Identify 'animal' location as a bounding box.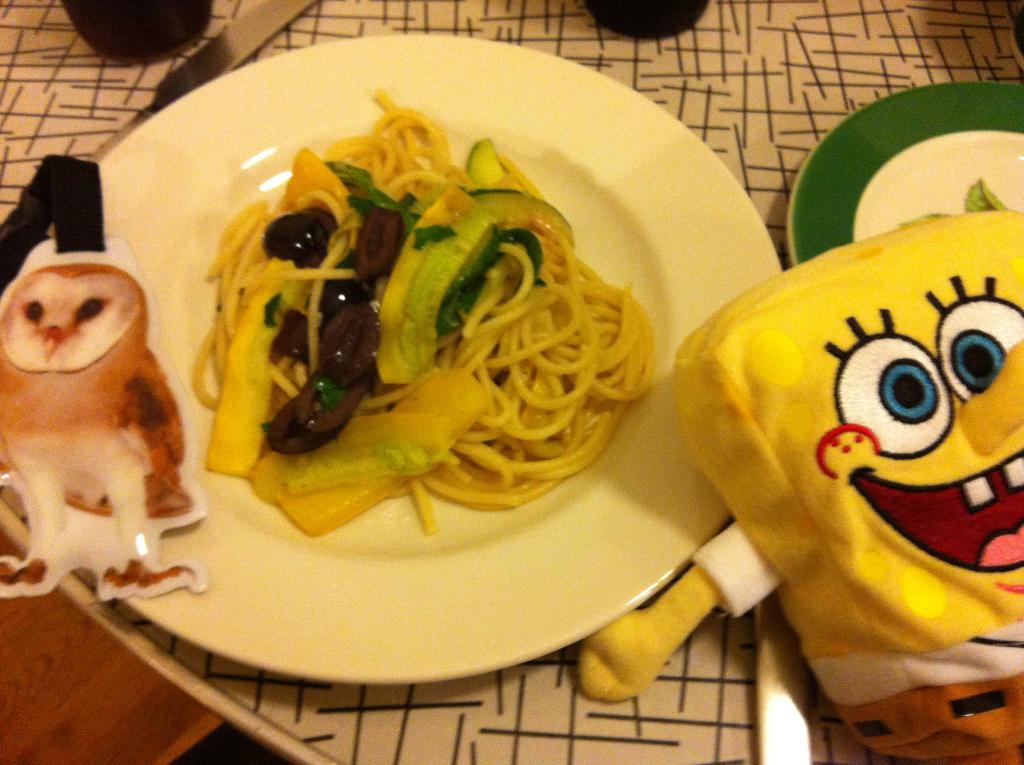
[x1=0, y1=266, x2=202, y2=609].
